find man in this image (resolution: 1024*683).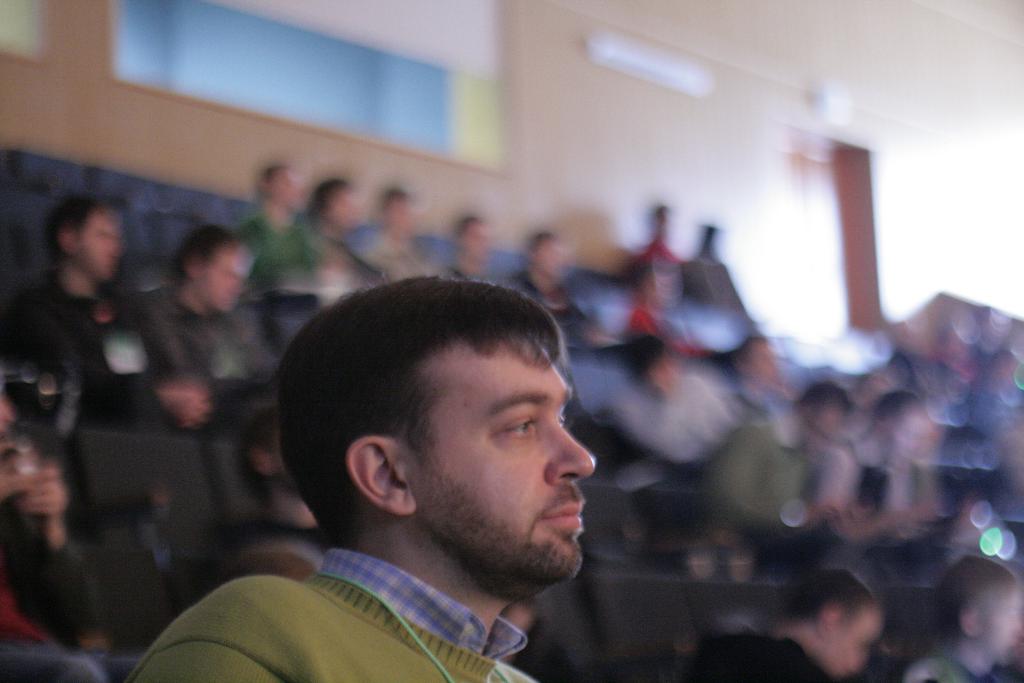
locate(0, 195, 215, 432).
